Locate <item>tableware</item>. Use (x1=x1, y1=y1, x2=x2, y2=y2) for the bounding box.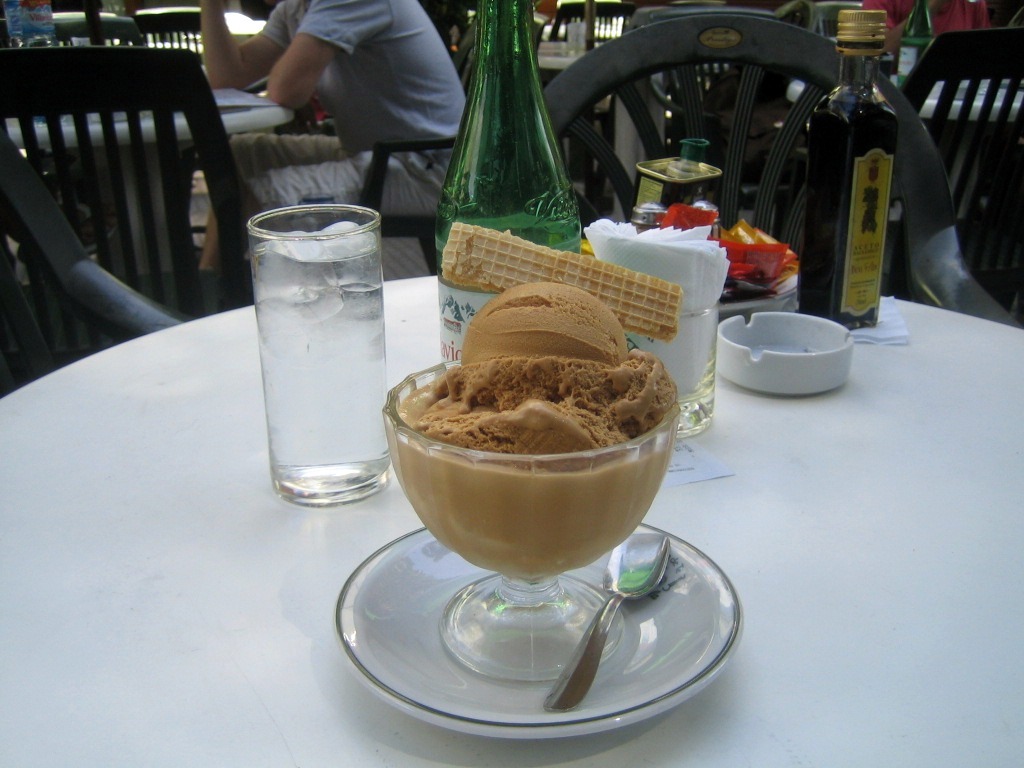
(x1=249, y1=198, x2=383, y2=509).
